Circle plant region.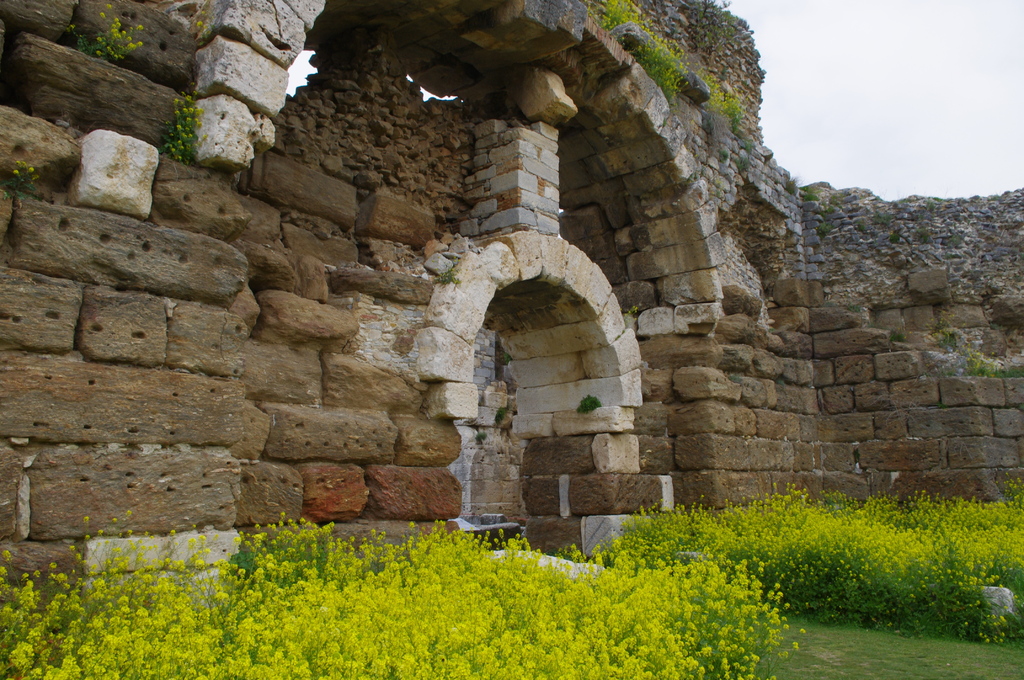
Region: 0, 157, 38, 214.
